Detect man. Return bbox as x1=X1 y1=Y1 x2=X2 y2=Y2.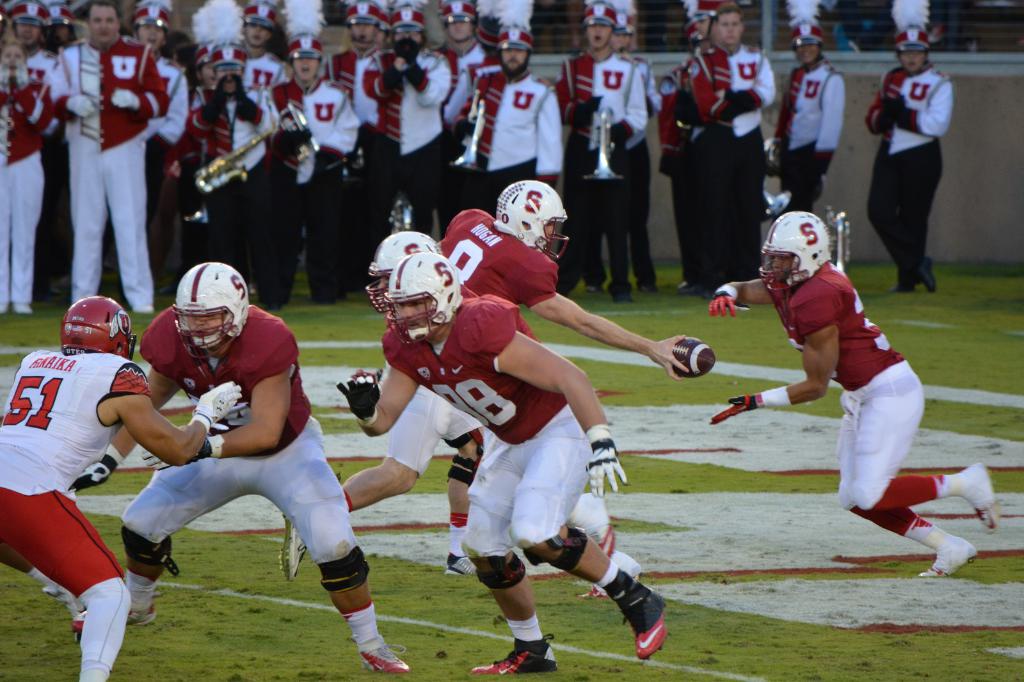
x1=556 y1=0 x2=647 y2=280.
